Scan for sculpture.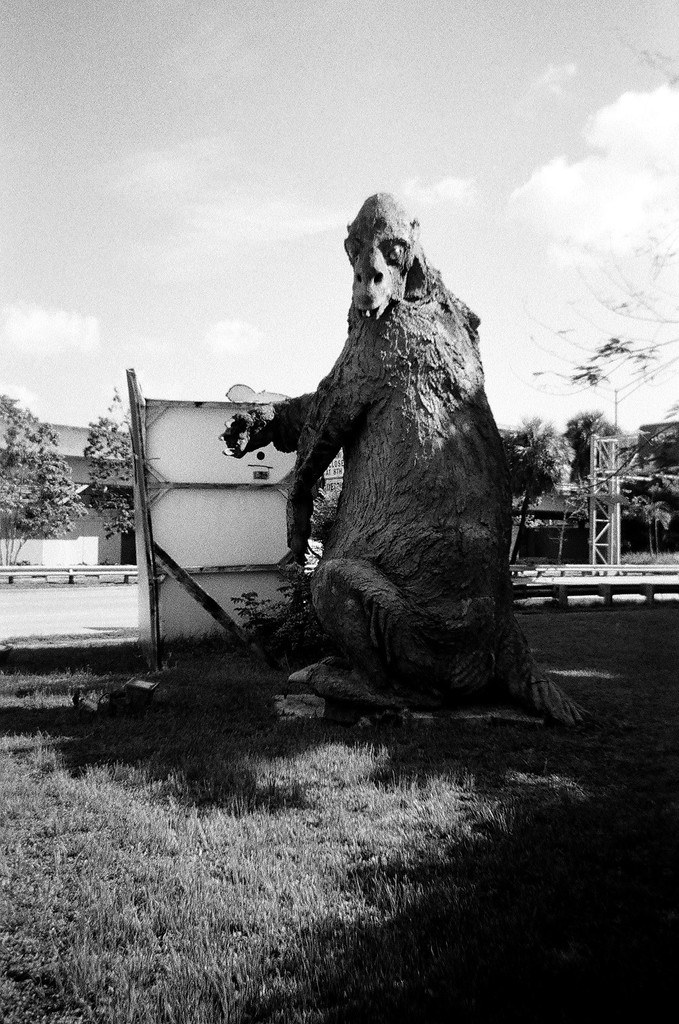
Scan result: pyautogui.locateOnScreen(225, 192, 572, 717).
